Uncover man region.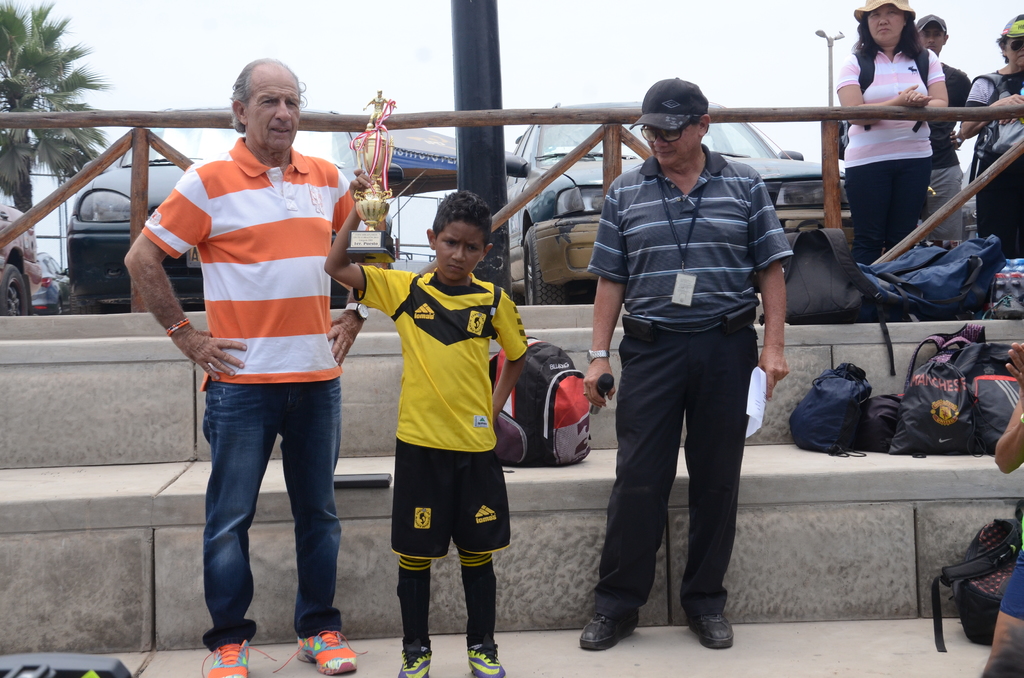
Uncovered: locate(583, 78, 788, 652).
